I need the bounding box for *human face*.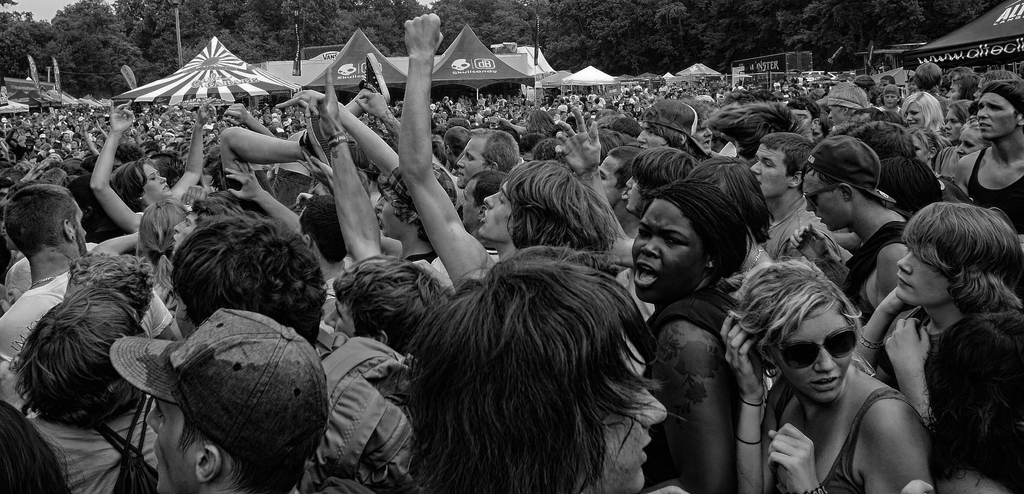
Here it is: [325,303,354,333].
